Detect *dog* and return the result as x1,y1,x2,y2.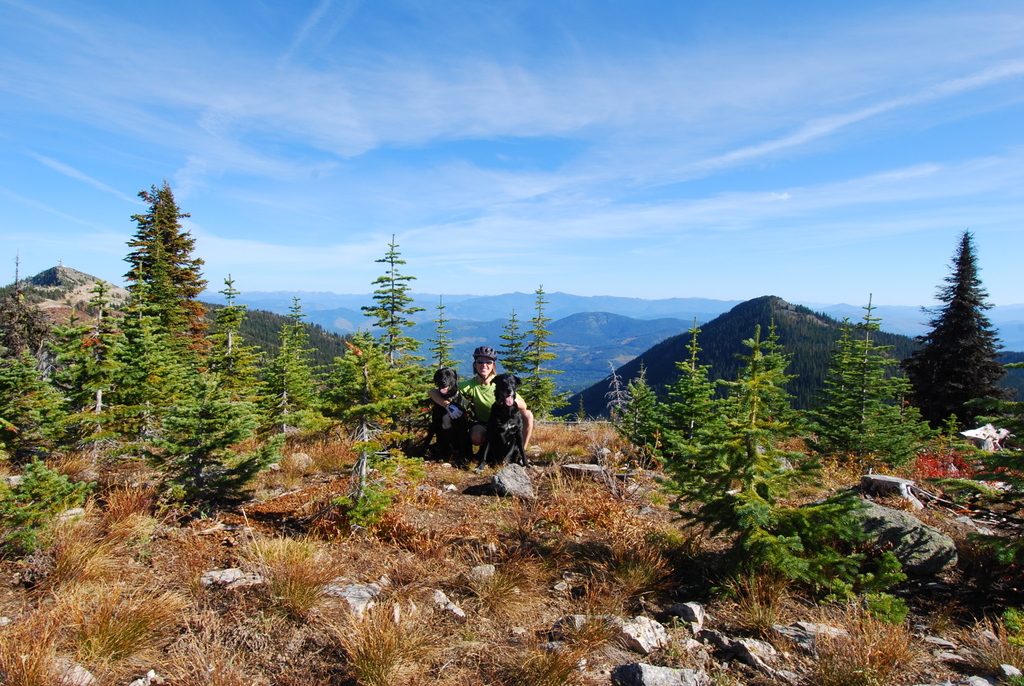
409,362,490,461.
